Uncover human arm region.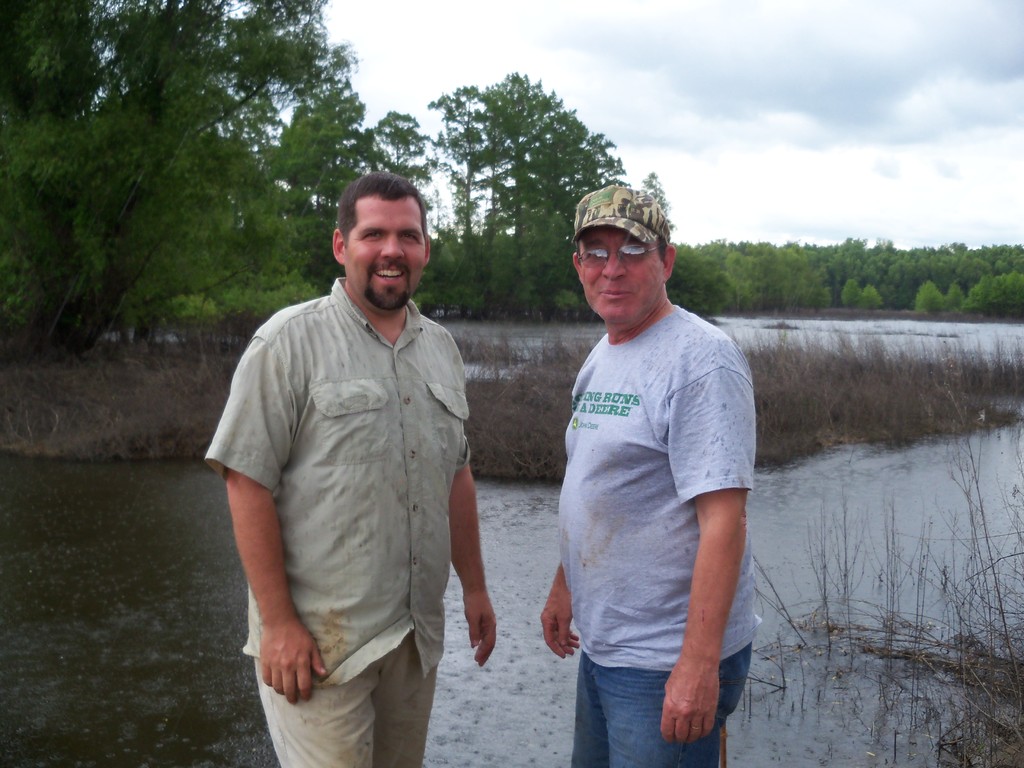
Uncovered: x1=541, y1=561, x2=580, y2=666.
